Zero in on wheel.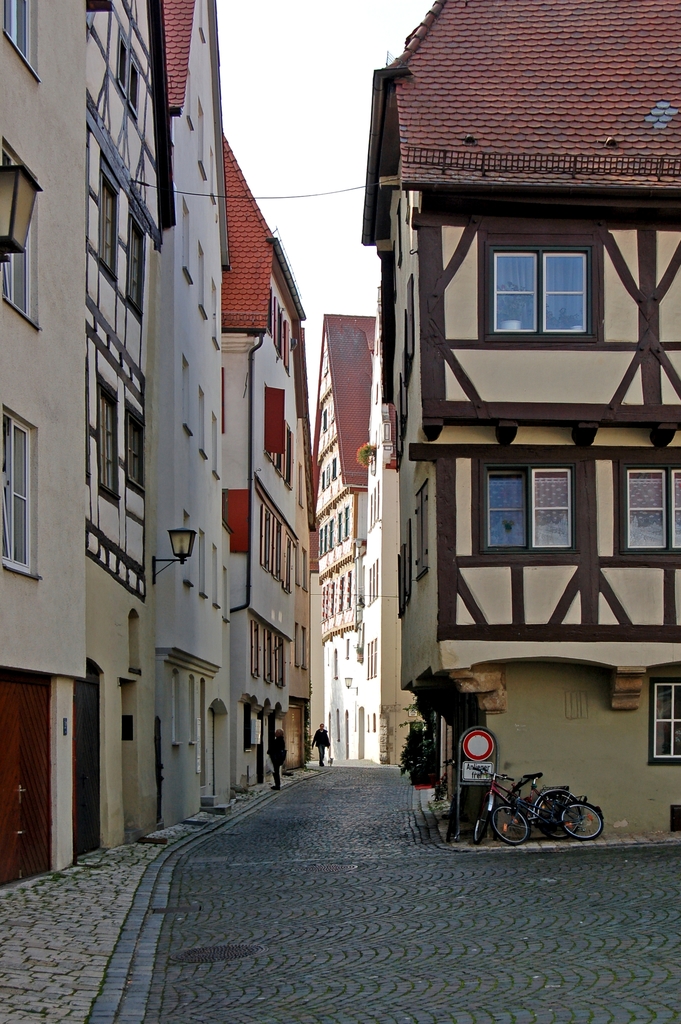
Zeroed in: {"left": 487, "top": 805, "right": 532, "bottom": 844}.
